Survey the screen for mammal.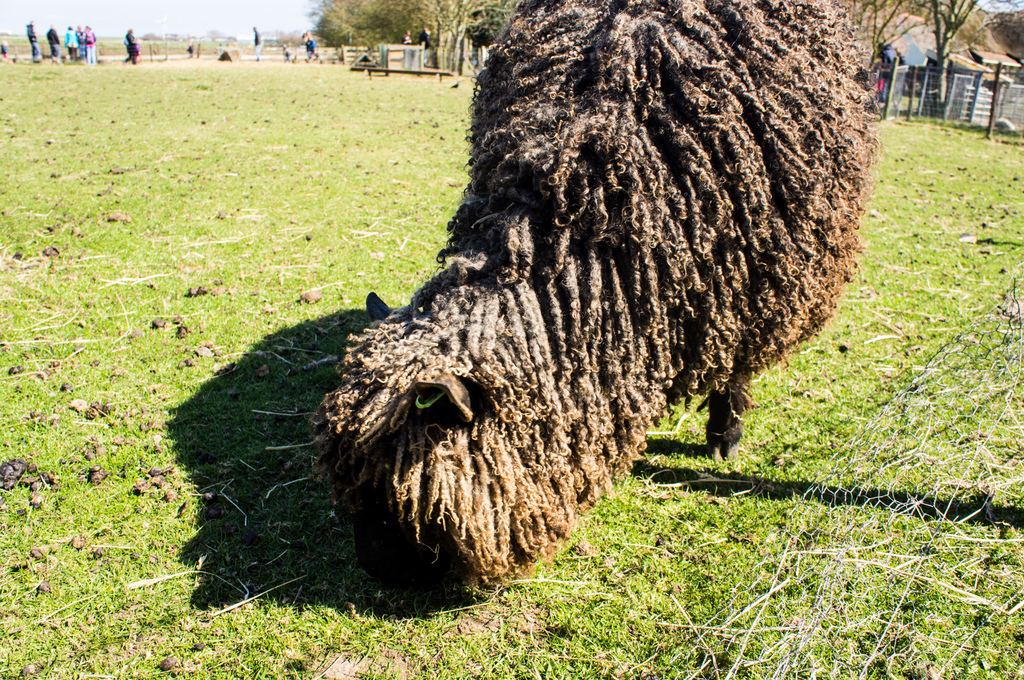
Survey found: box(308, 0, 882, 592).
